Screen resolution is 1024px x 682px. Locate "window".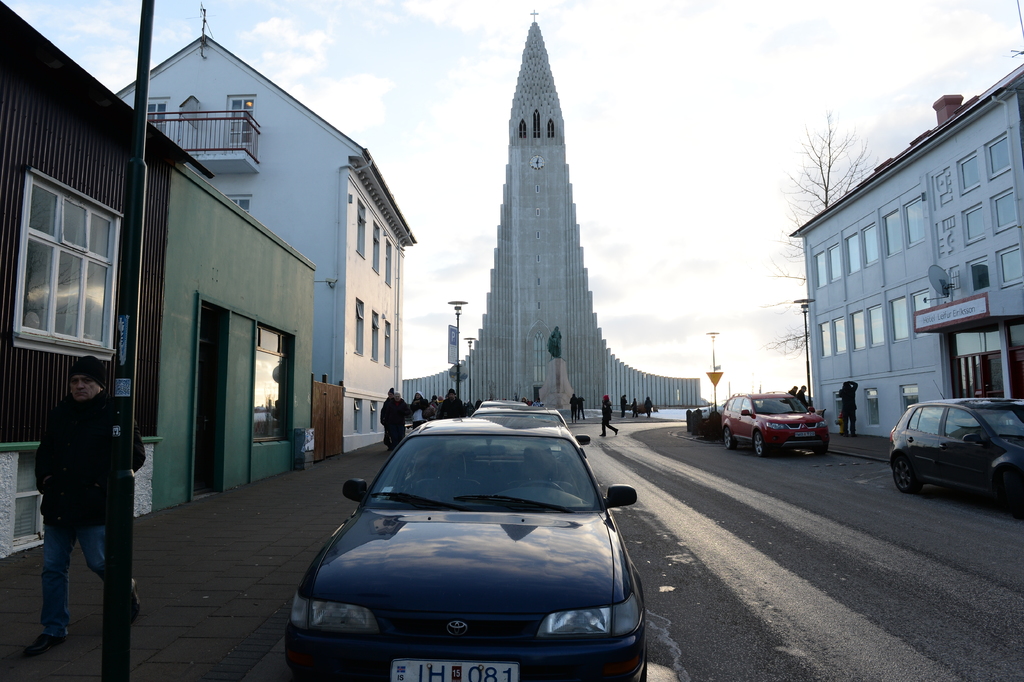
x1=989, y1=136, x2=1014, y2=180.
